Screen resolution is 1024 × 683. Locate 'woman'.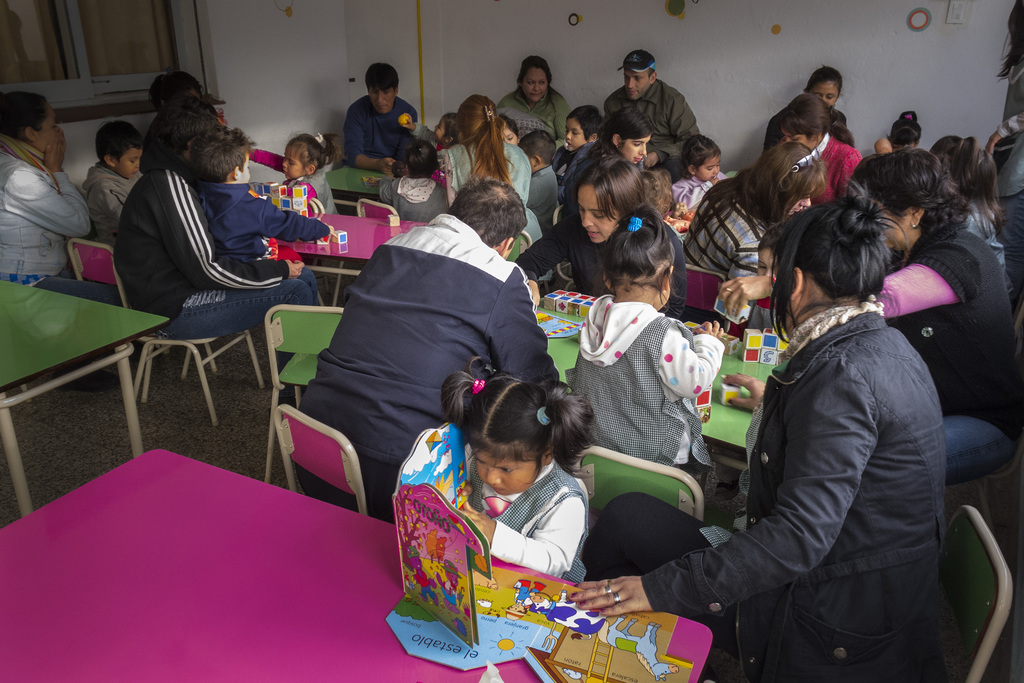
{"left": 502, "top": 58, "right": 572, "bottom": 162}.
